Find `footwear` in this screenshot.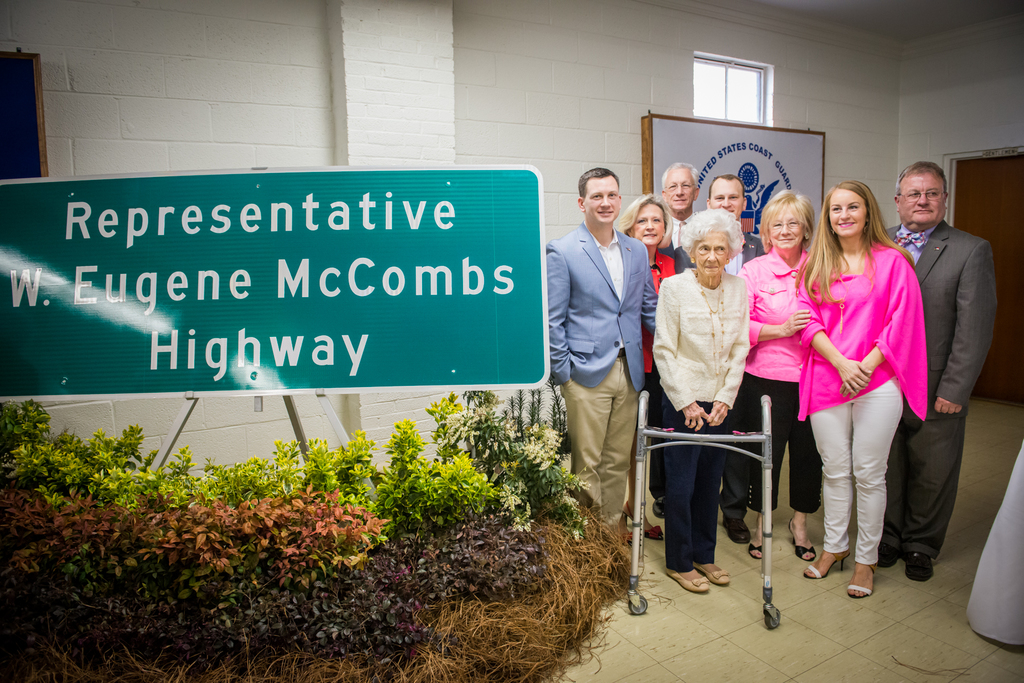
The bounding box for `footwear` is pyautogui.locateOnScreen(621, 501, 671, 542).
